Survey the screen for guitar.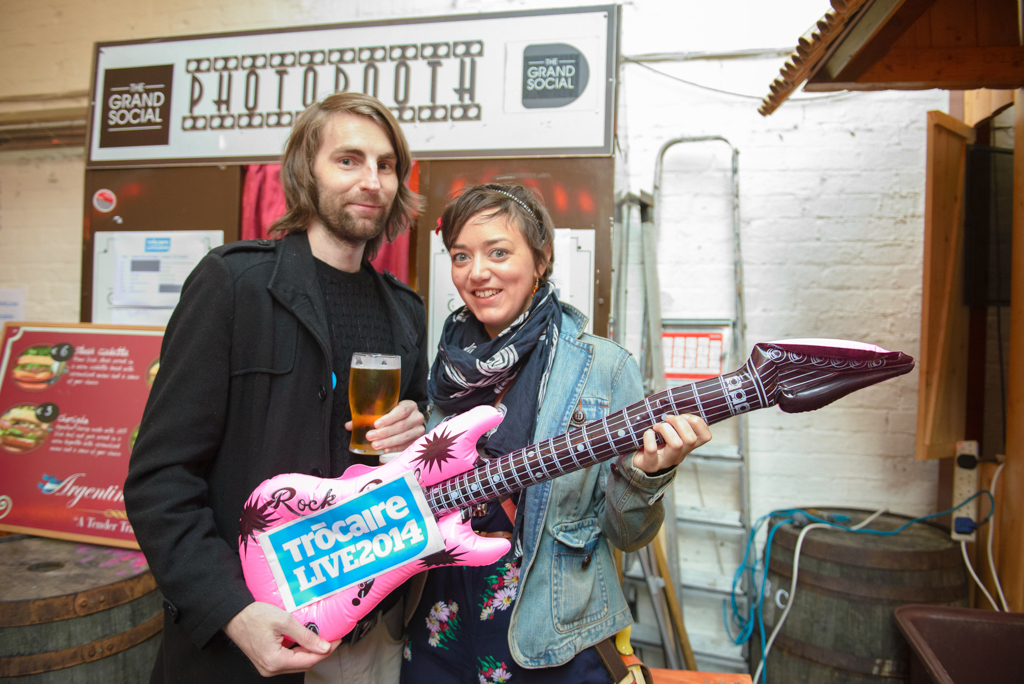
Survey found: left=240, top=339, right=914, bottom=646.
